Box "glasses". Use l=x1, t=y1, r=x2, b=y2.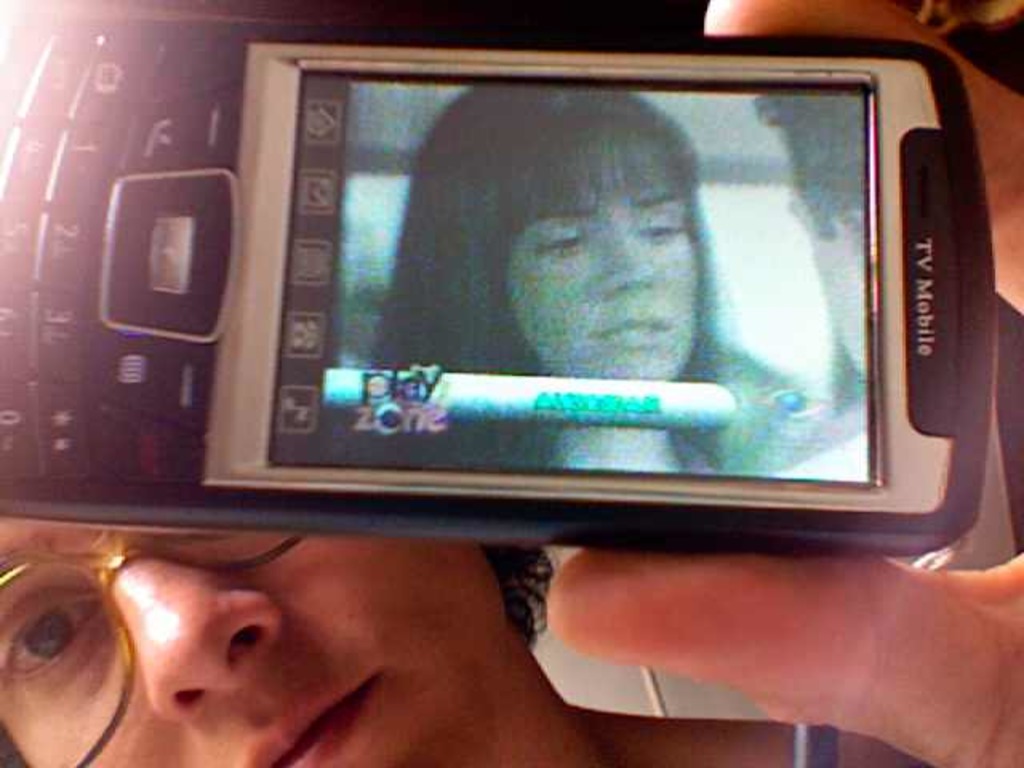
l=0, t=523, r=318, b=766.
